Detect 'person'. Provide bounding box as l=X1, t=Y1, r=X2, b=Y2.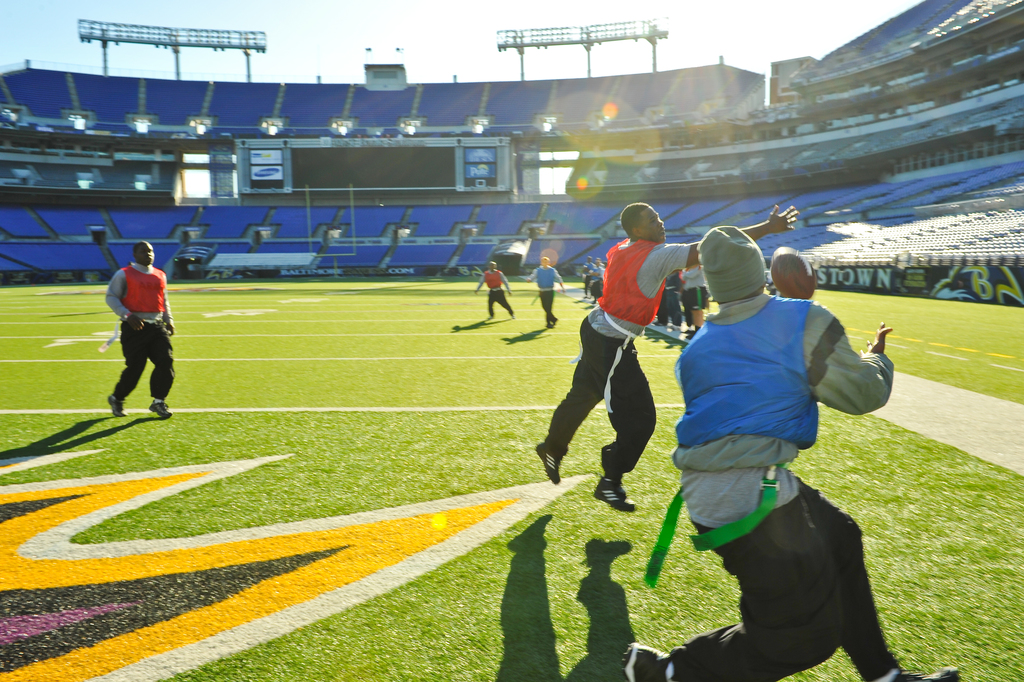
l=623, t=223, r=963, b=681.
